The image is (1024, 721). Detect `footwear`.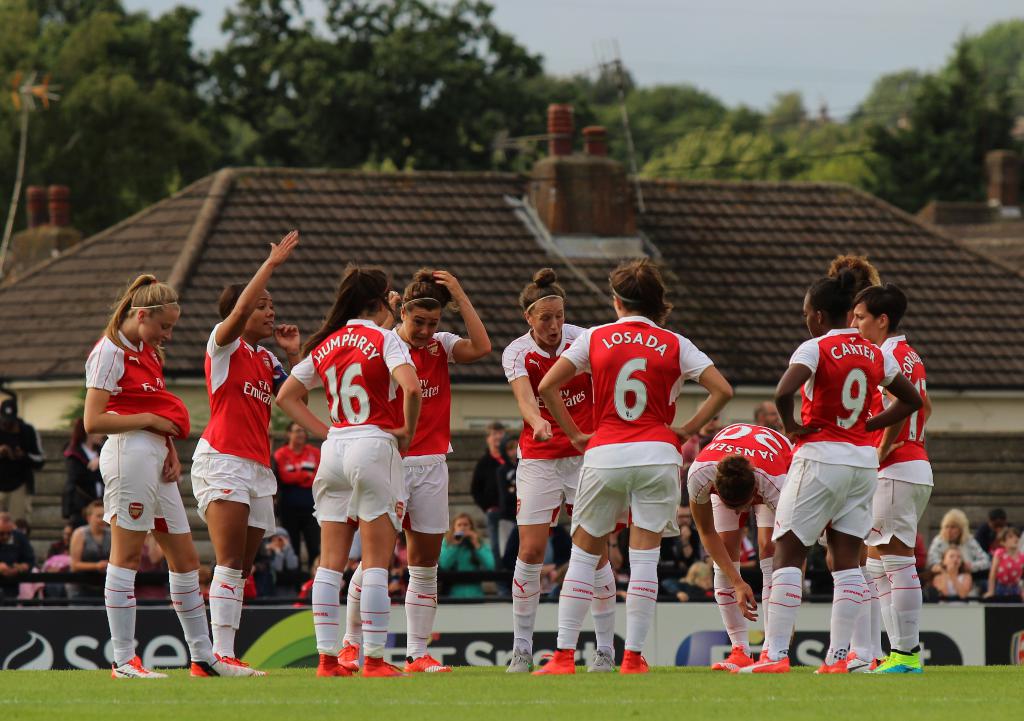
Detection: <bbox>710, 642, 762, 674</bbox>.
